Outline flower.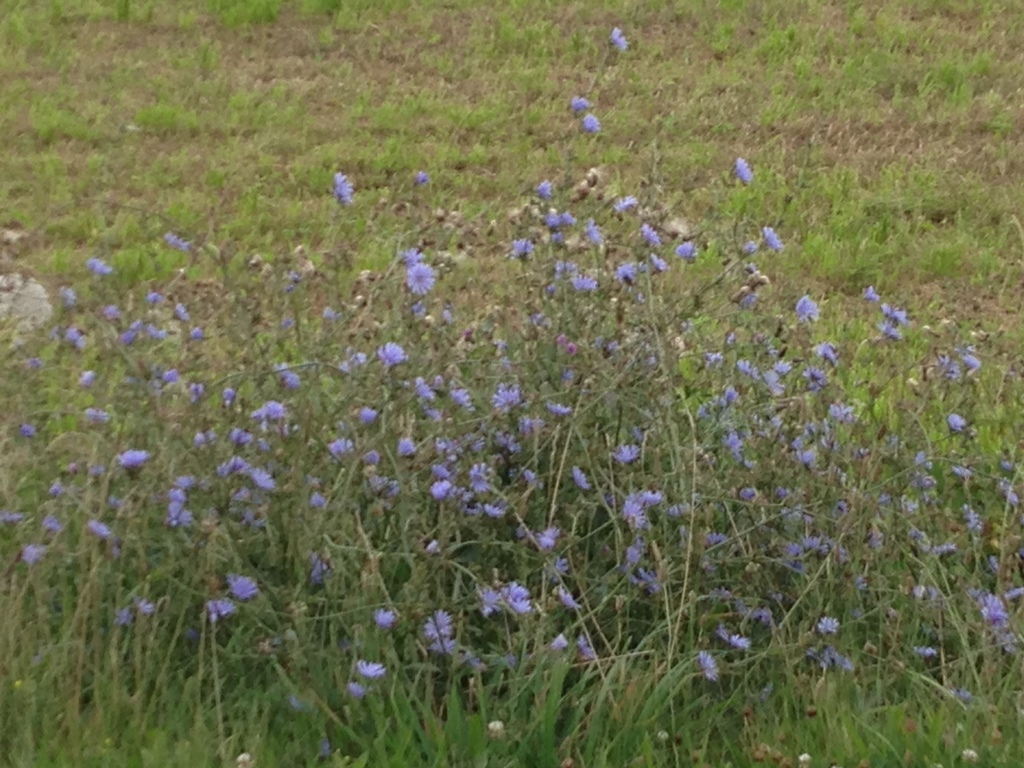
Outline: rect(579, 110, 596, 126).
